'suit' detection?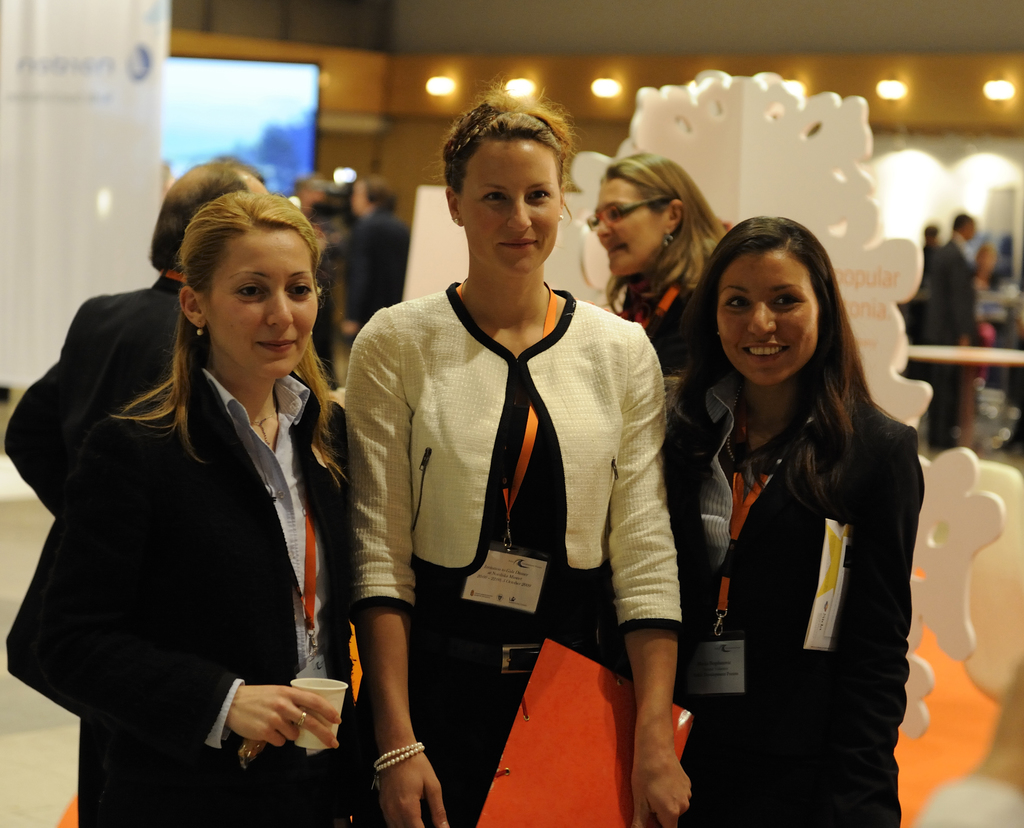
<box>6,269,193,515</box>
